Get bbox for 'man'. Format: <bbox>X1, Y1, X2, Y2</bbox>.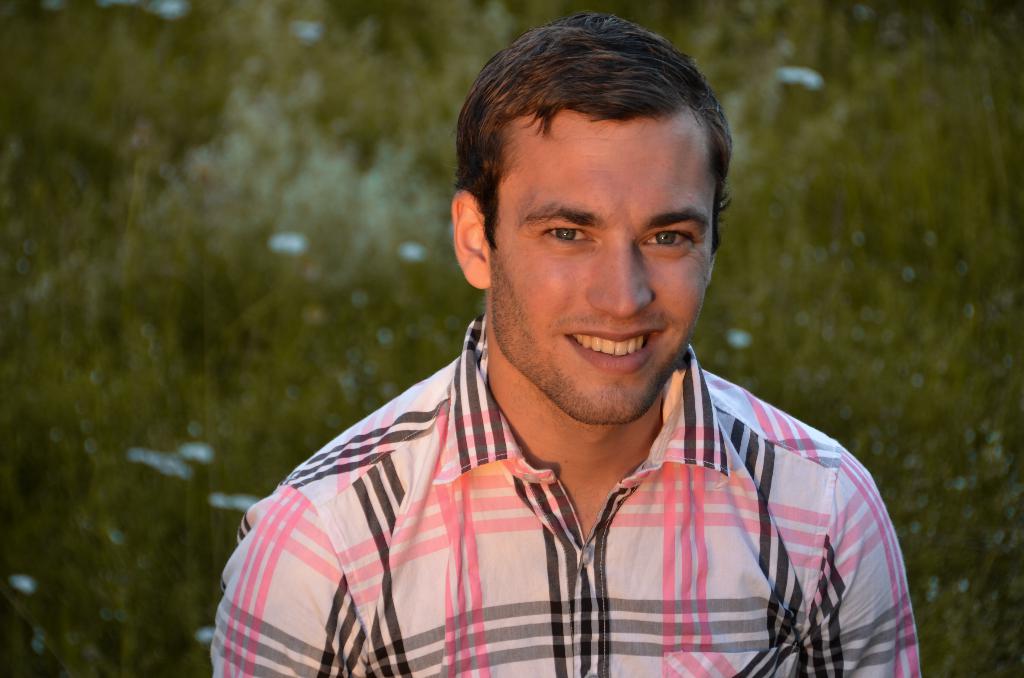
<bbox>195, 10, 928, 677</bbox>.
